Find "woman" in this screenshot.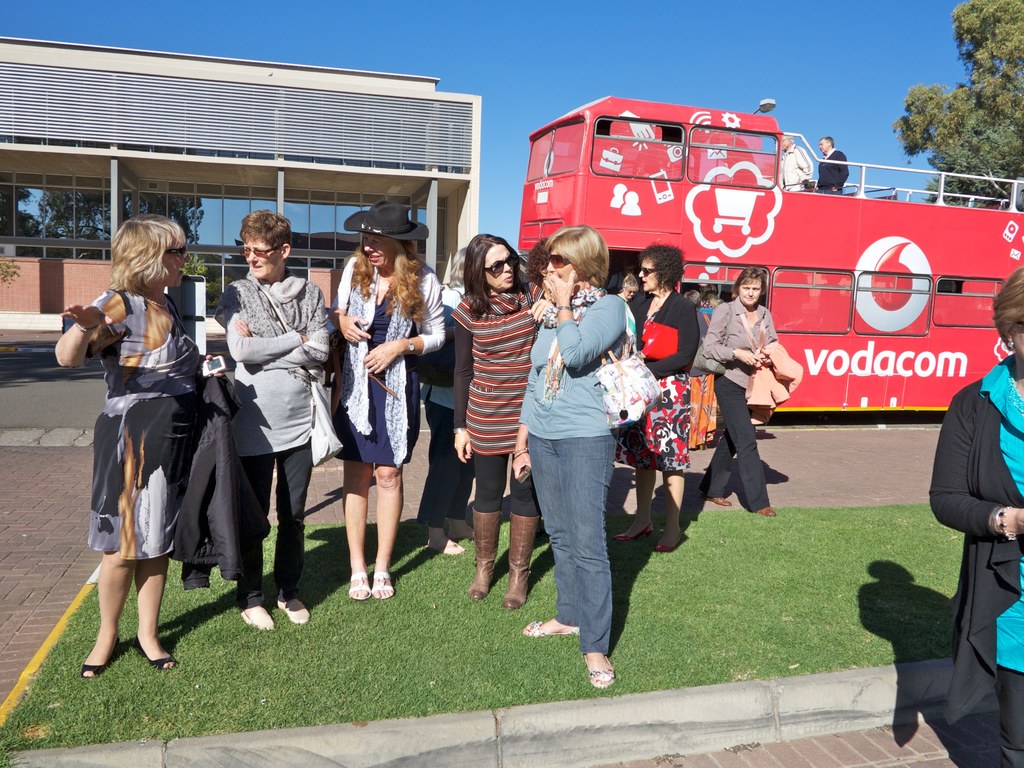
The bounding box for "woman" is BBox(218, 209, 330, 634).
